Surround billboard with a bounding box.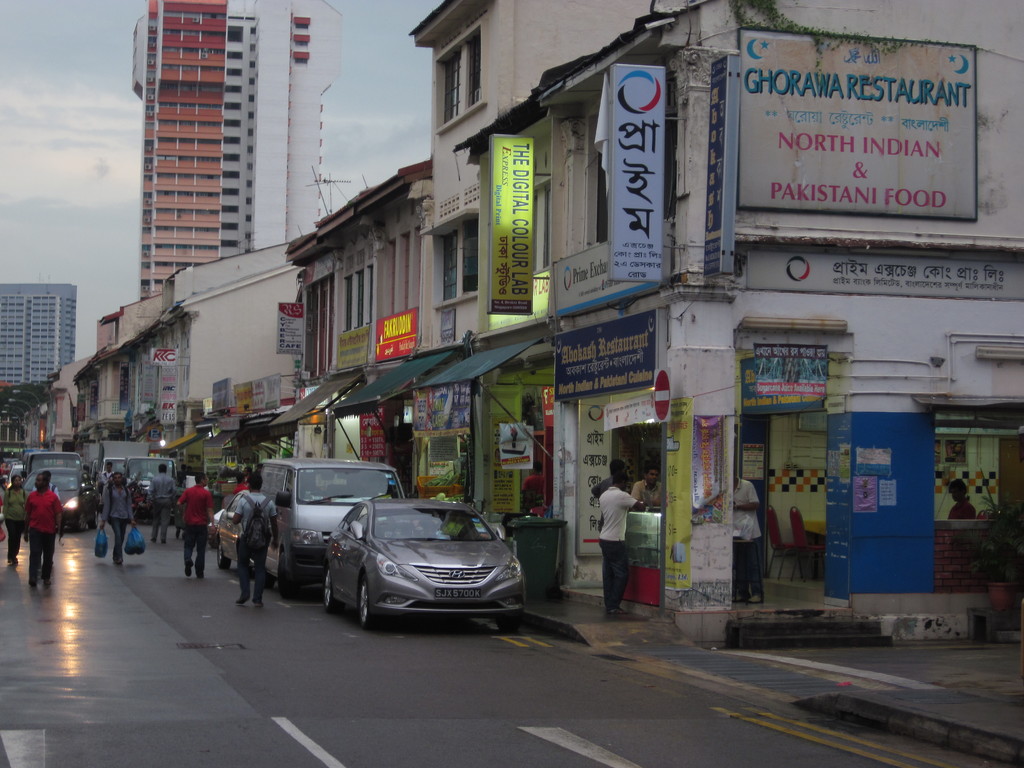
Rect(489, 131, 532, 316).
